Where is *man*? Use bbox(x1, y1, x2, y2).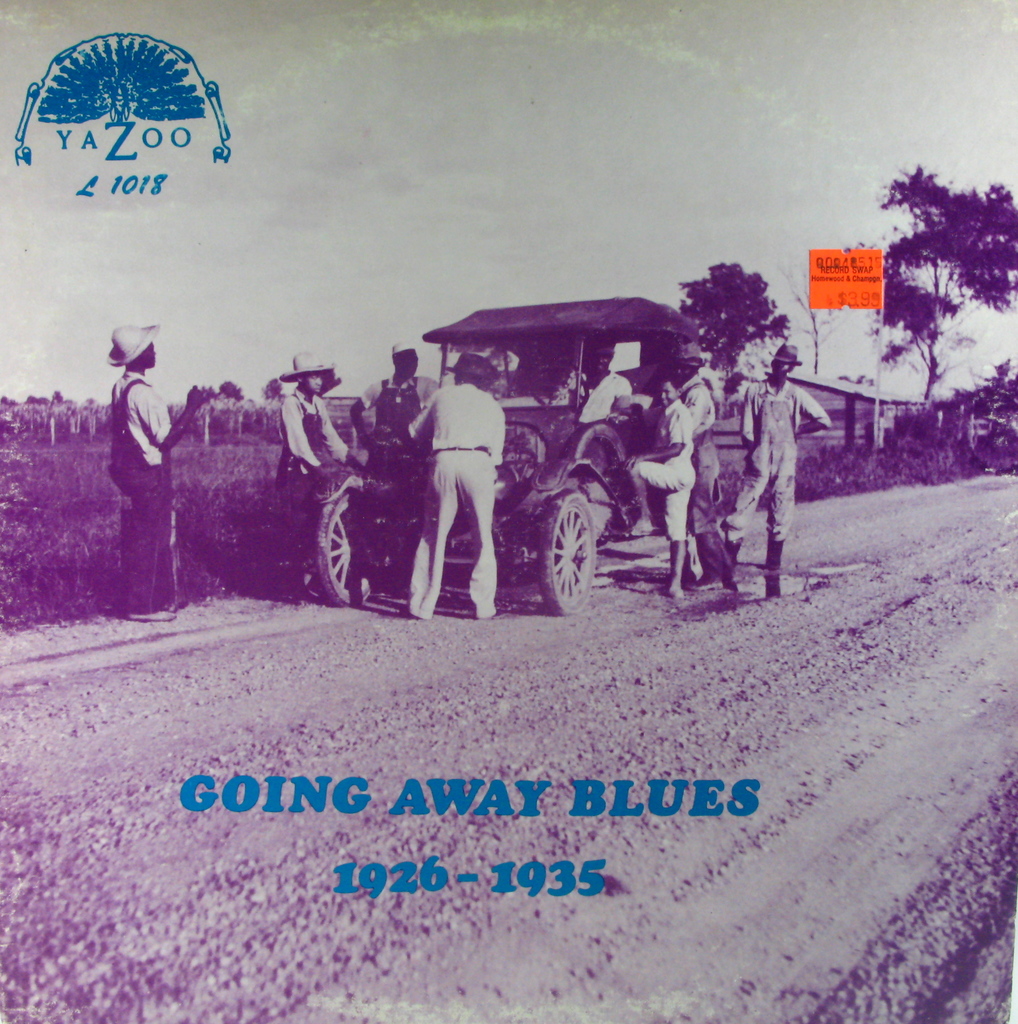
bbox(661, 337, 732, 570).
